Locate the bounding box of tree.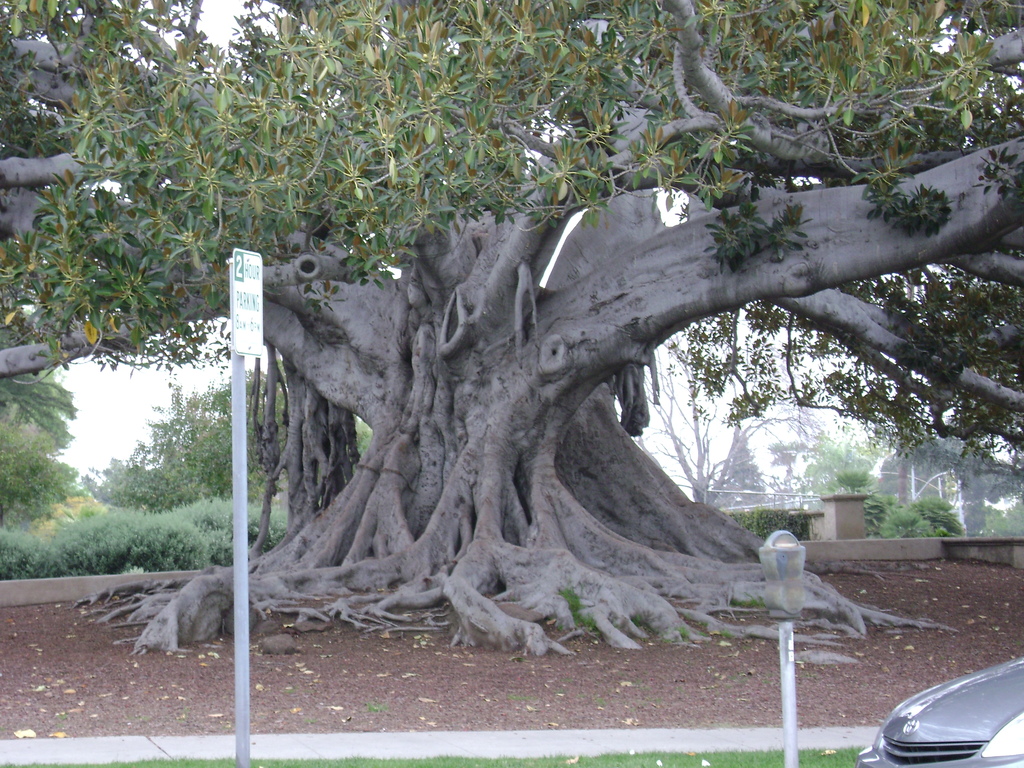
Bounding box: 0/393/90/520.
